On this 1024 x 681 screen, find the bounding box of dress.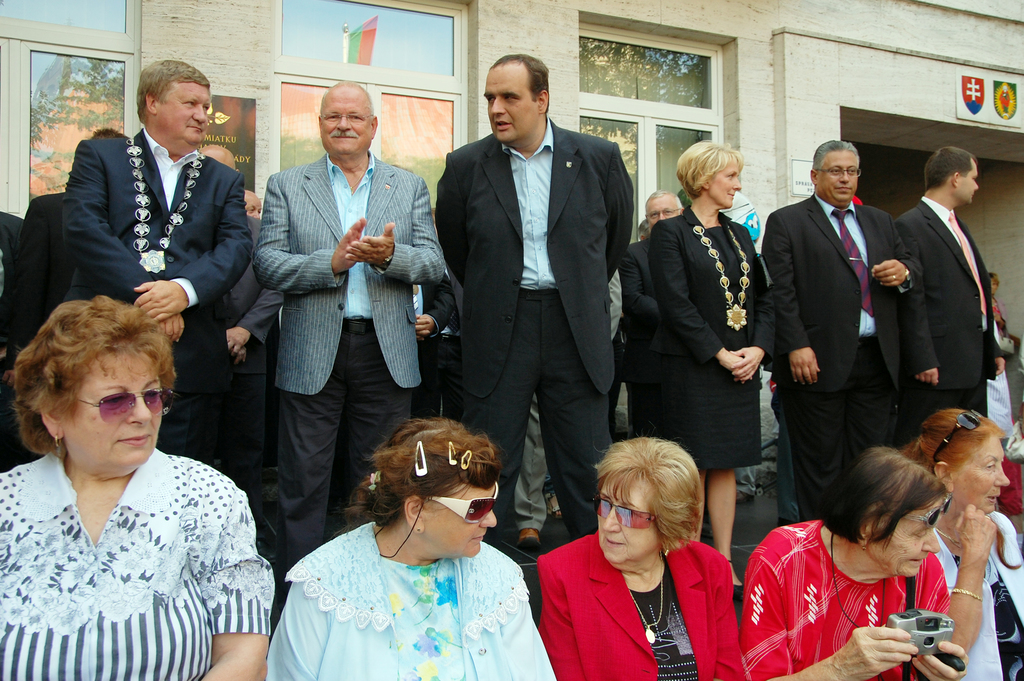
Bounding box: Rect(257, 524, 550, 679).
